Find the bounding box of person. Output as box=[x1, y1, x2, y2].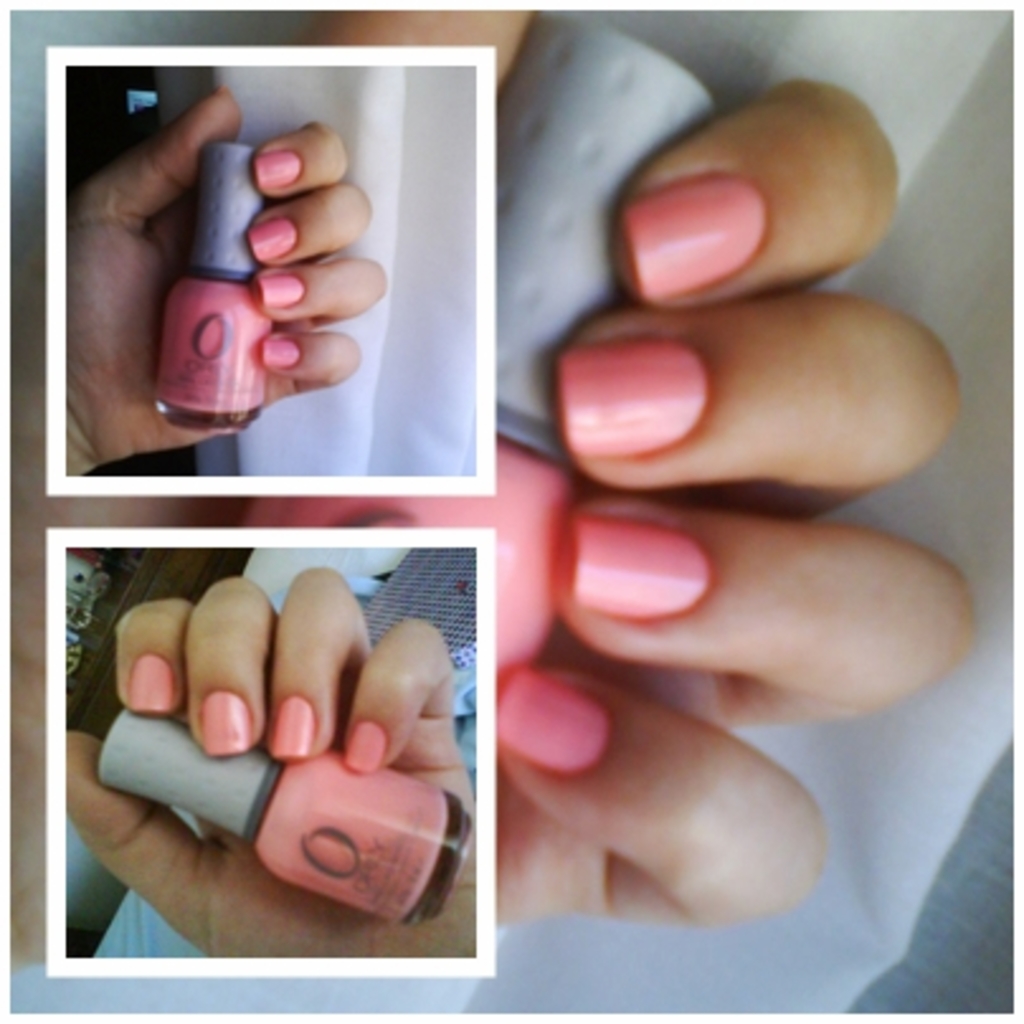
box=[66, 86, 383, 469].
